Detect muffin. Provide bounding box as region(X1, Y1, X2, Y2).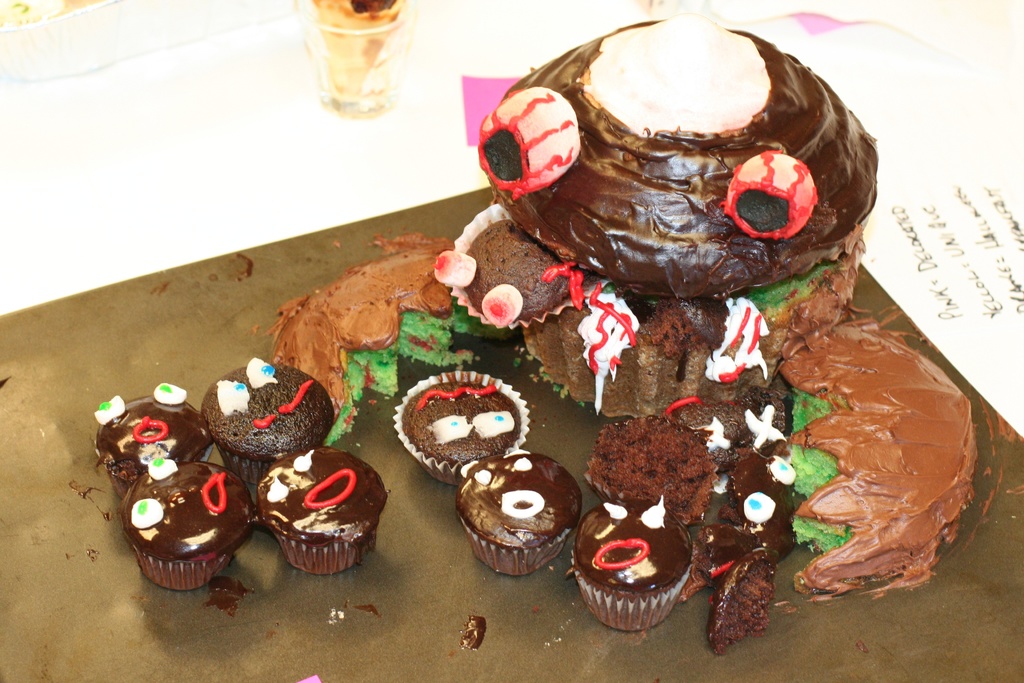
region(244, 452, 392, 586).
